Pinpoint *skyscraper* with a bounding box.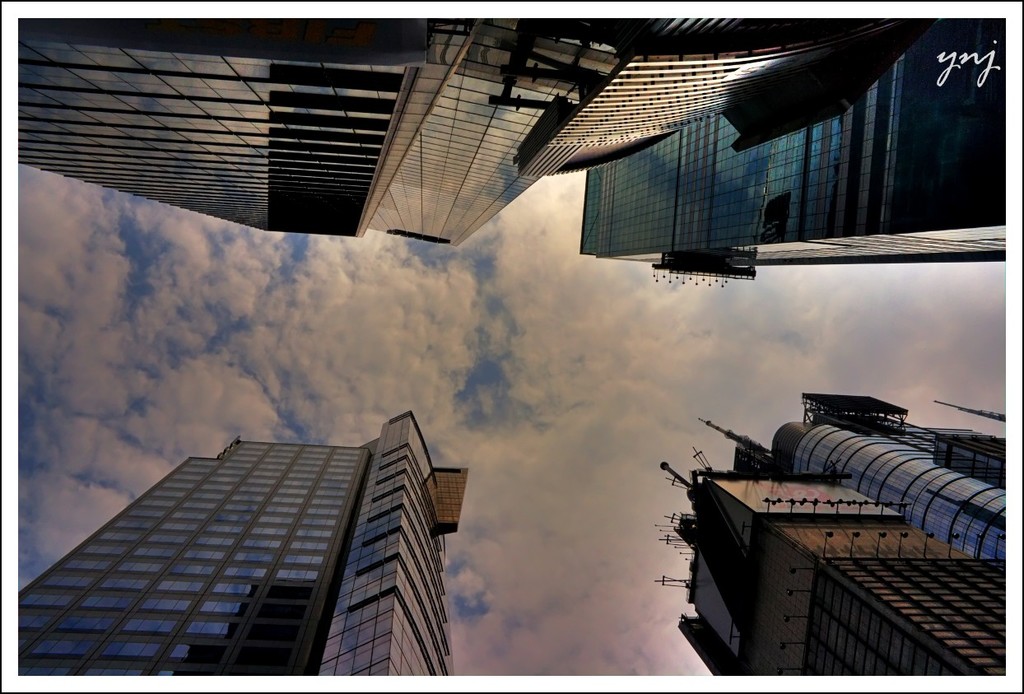
(left=650, top=393, right=1004, bottom=678).
